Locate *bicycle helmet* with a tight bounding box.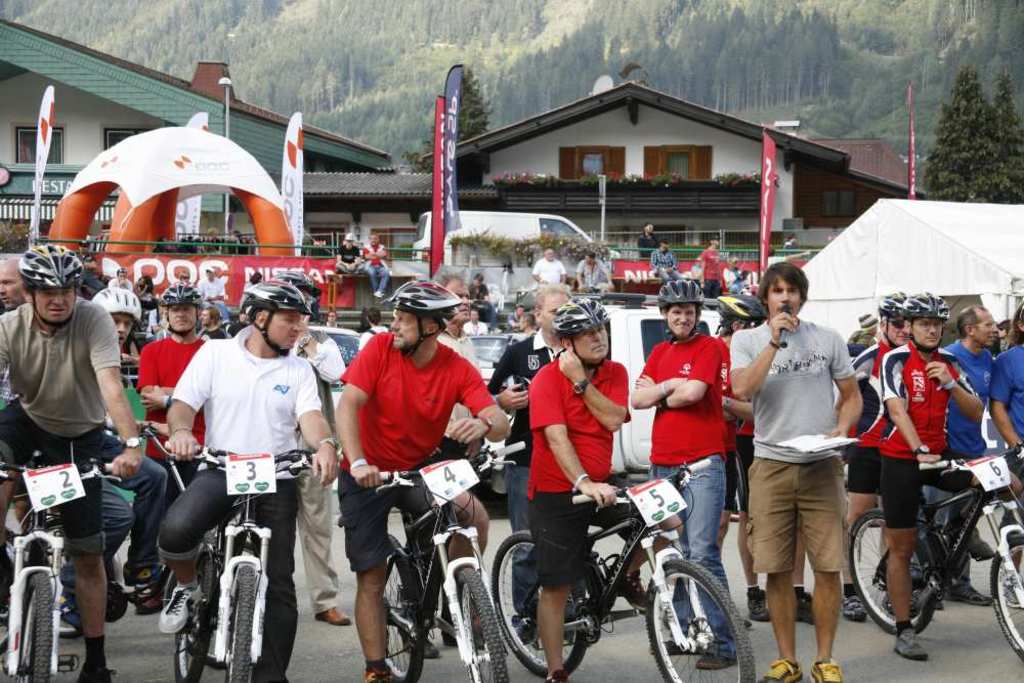
locate(394, 276, 467, 302).
